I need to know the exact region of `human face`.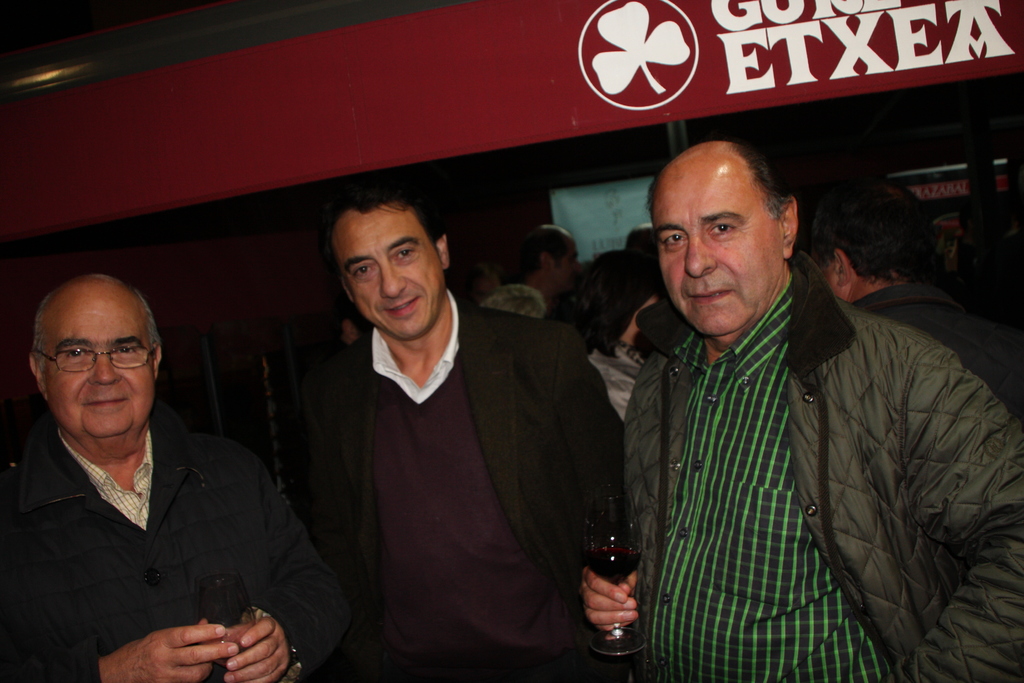
Region: 340/209/445/334.
